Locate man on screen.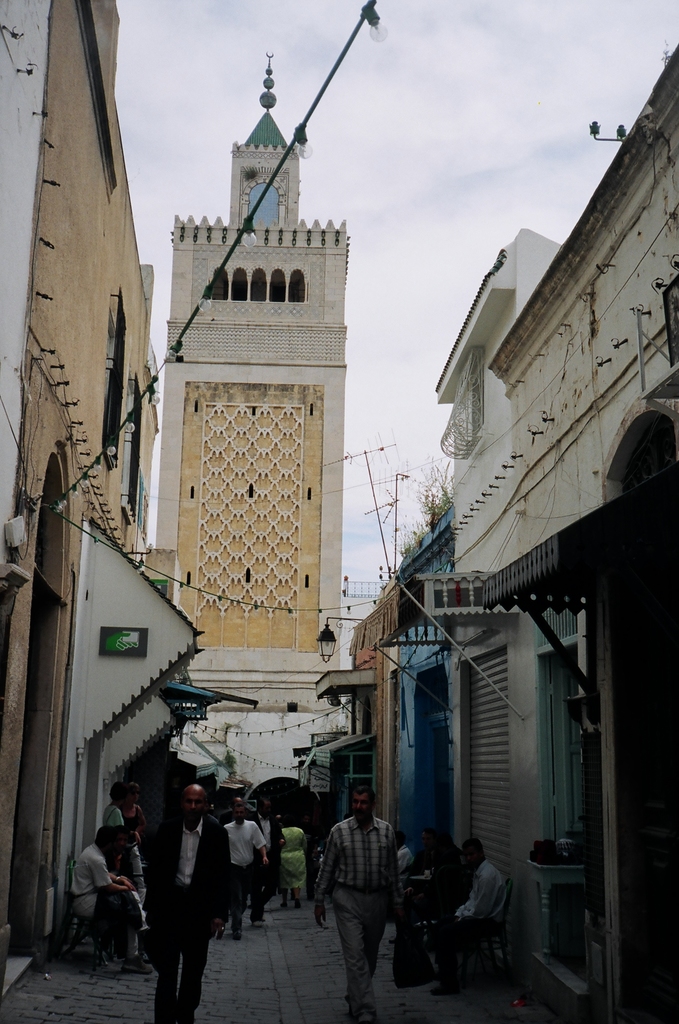
On screen at bbox(249, 794, 289, 927).
